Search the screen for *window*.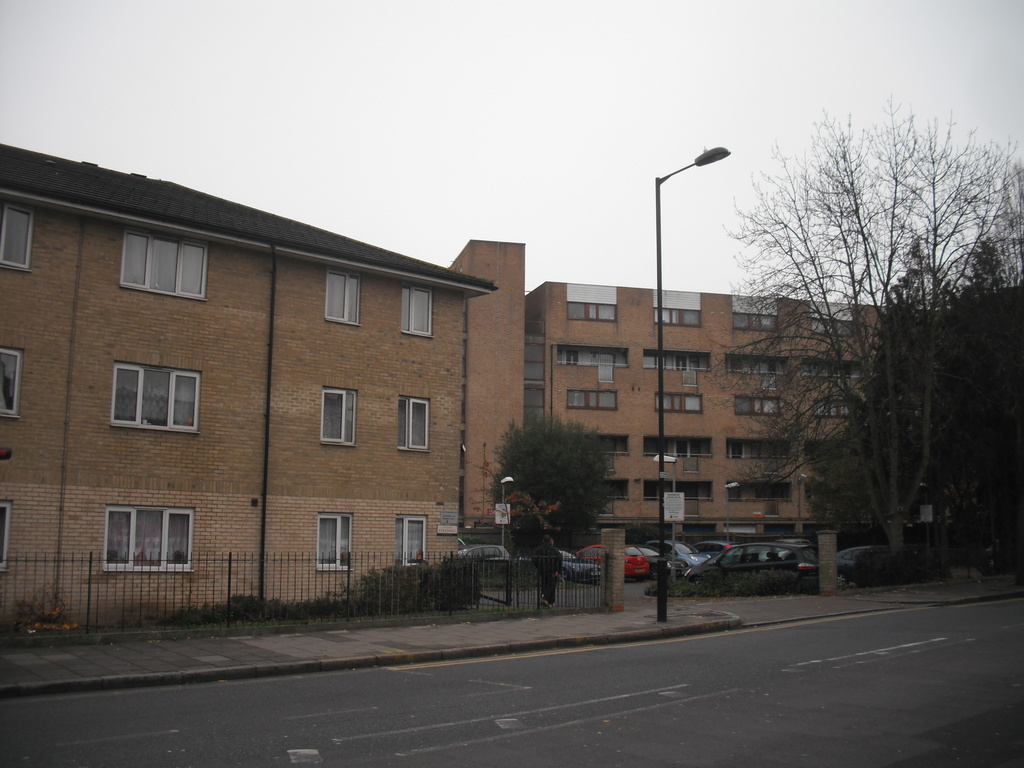
Found at [x1=318, y1=388, x2=355, y2=445].
